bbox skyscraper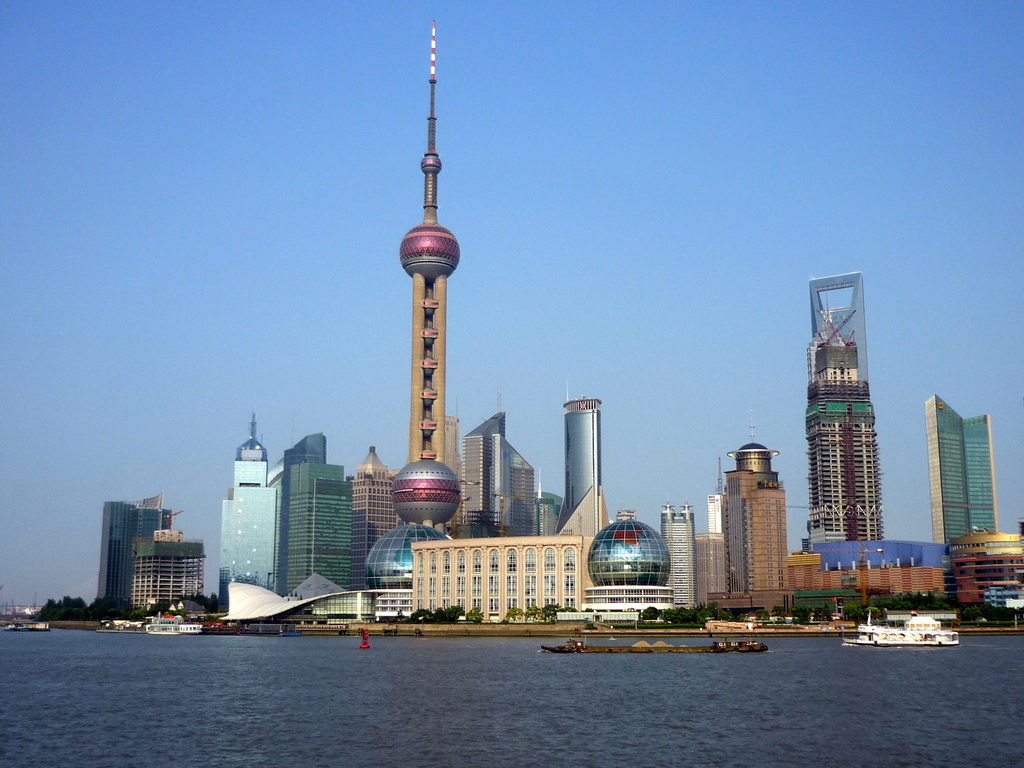
810, 266, 887, 543
